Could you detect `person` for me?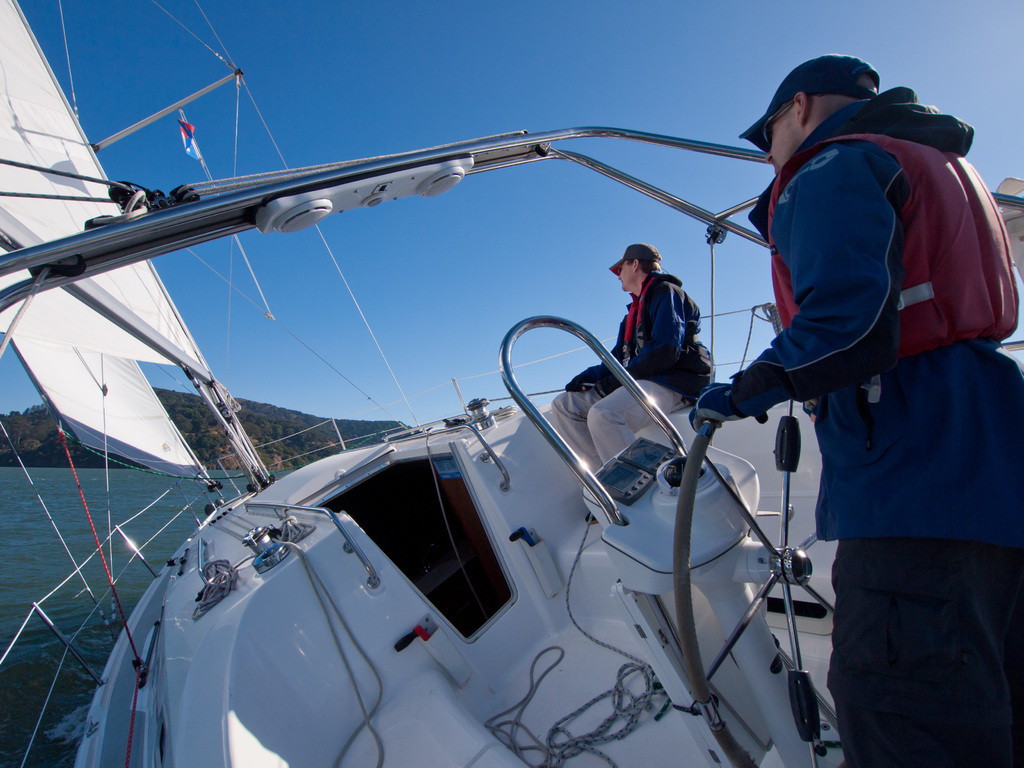
Detection result: left=543, top=237, right=721, bottom=479.
